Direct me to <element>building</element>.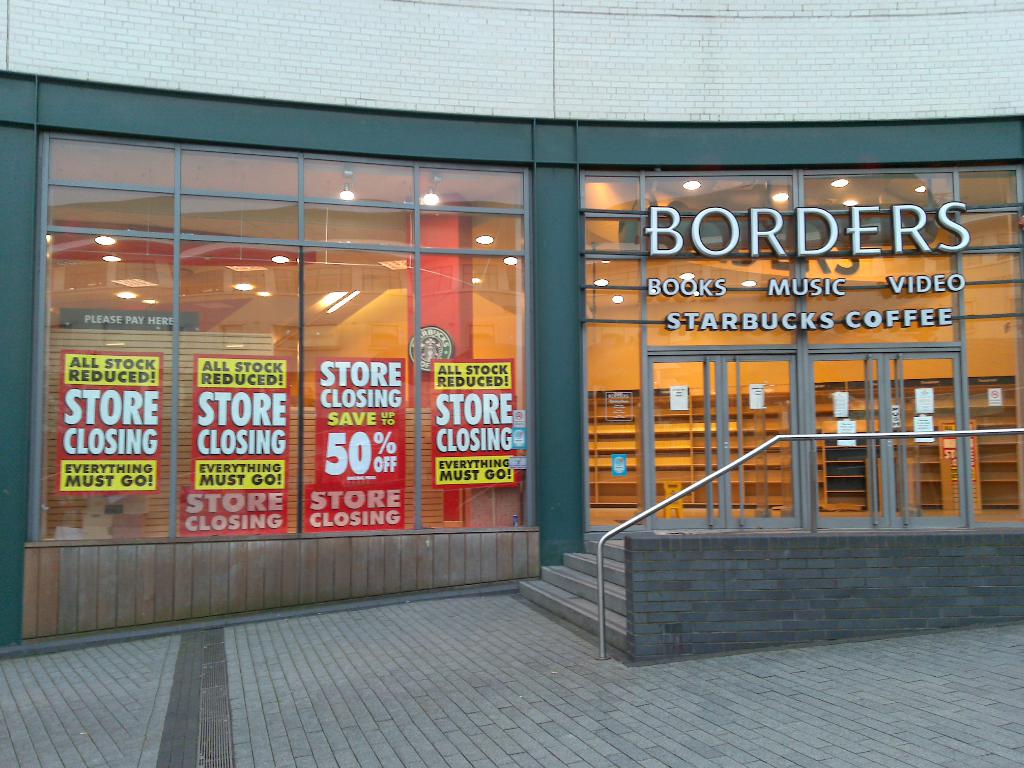
Direction: region(0, 0, 1023, 666).
